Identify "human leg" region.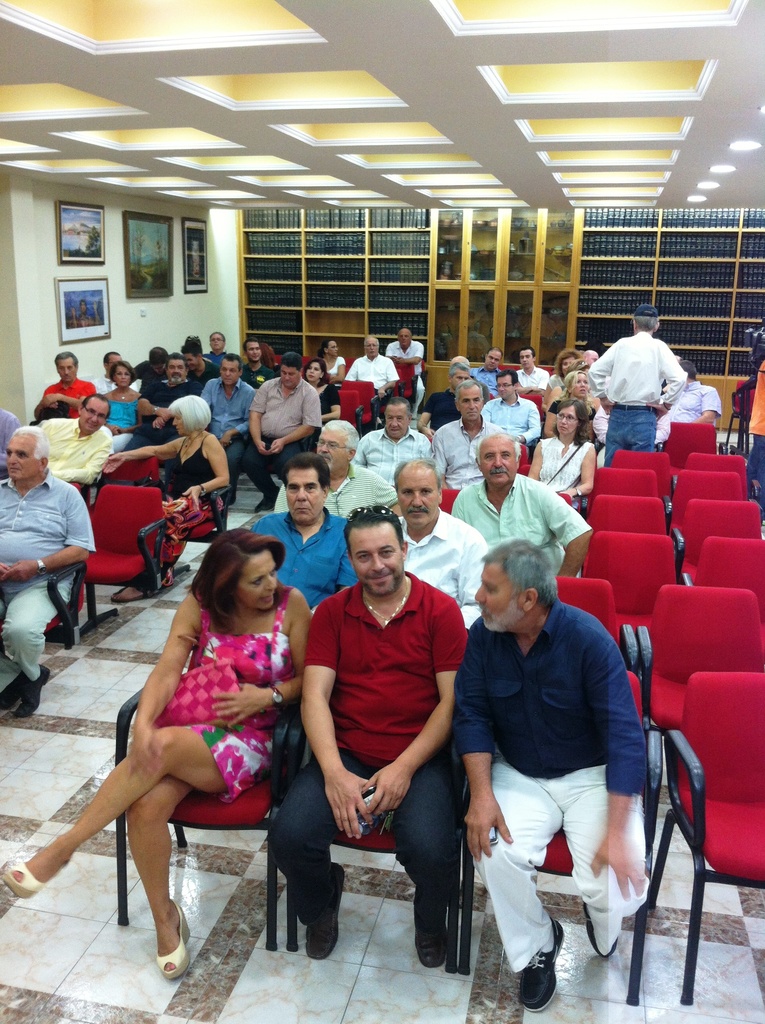
Region: l=246, t=435, r=271, b=514.
